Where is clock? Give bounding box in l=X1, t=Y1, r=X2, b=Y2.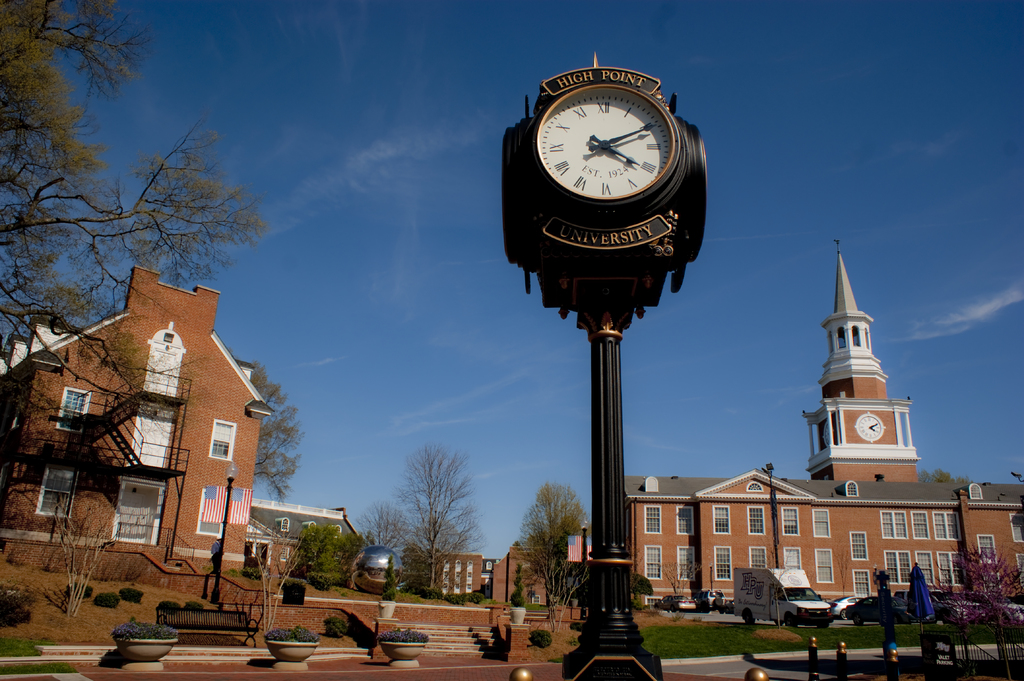
l=525, t=62, r=693, b=234.
